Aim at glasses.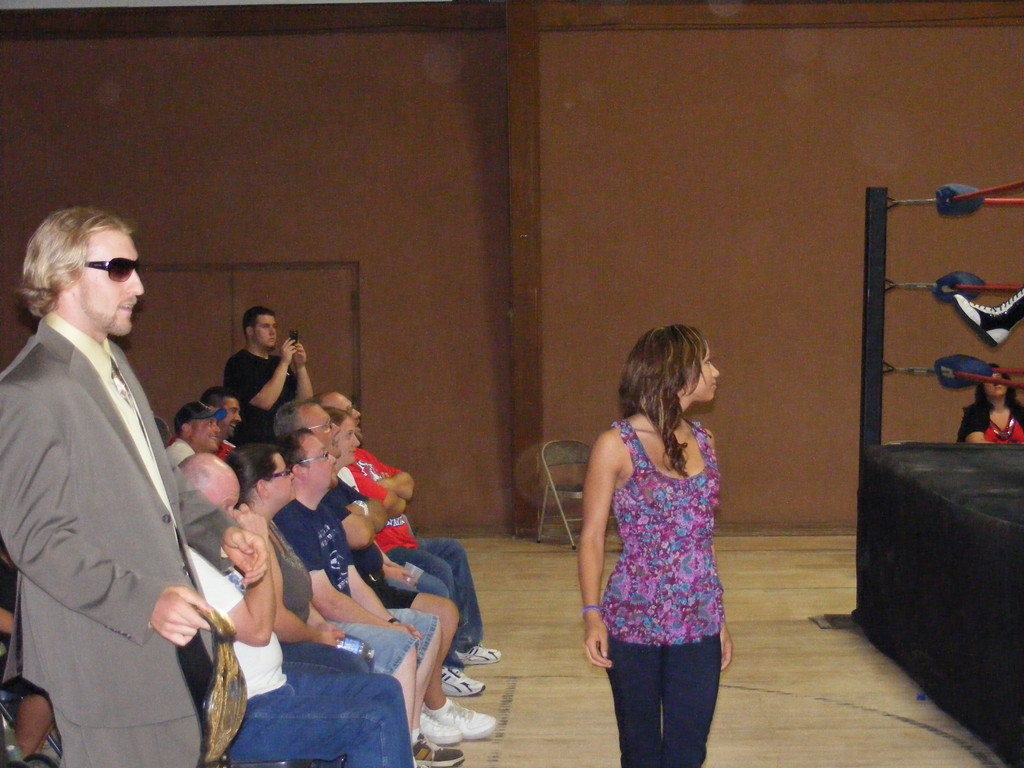
Aimed at detection(348, 404, 360, 413).
